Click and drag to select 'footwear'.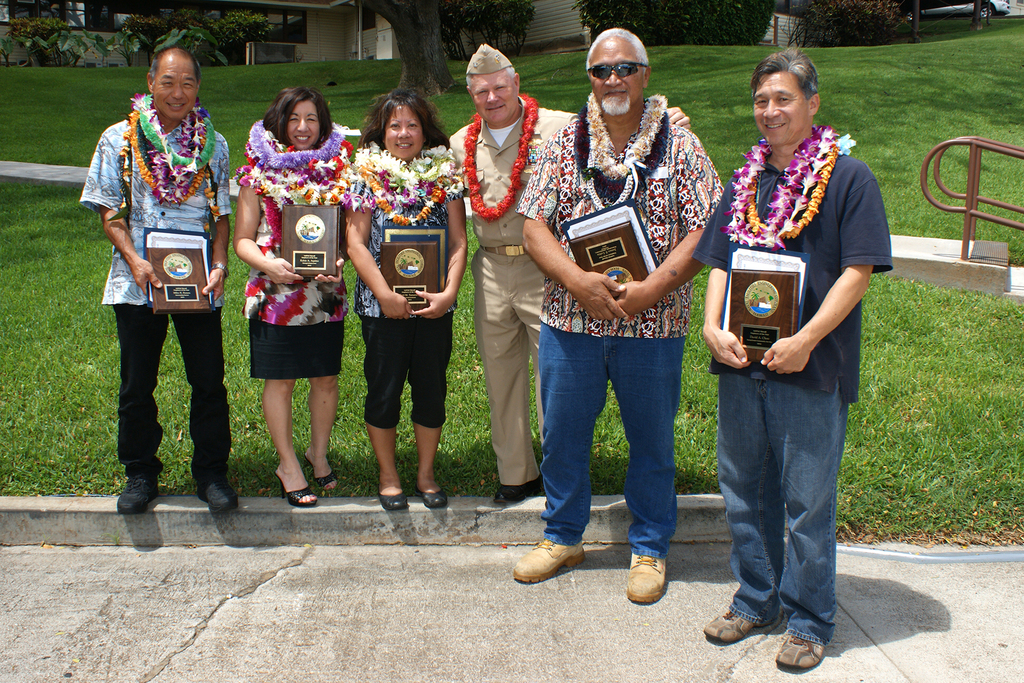
Selection: Rect(419, 486, 447, 514).
